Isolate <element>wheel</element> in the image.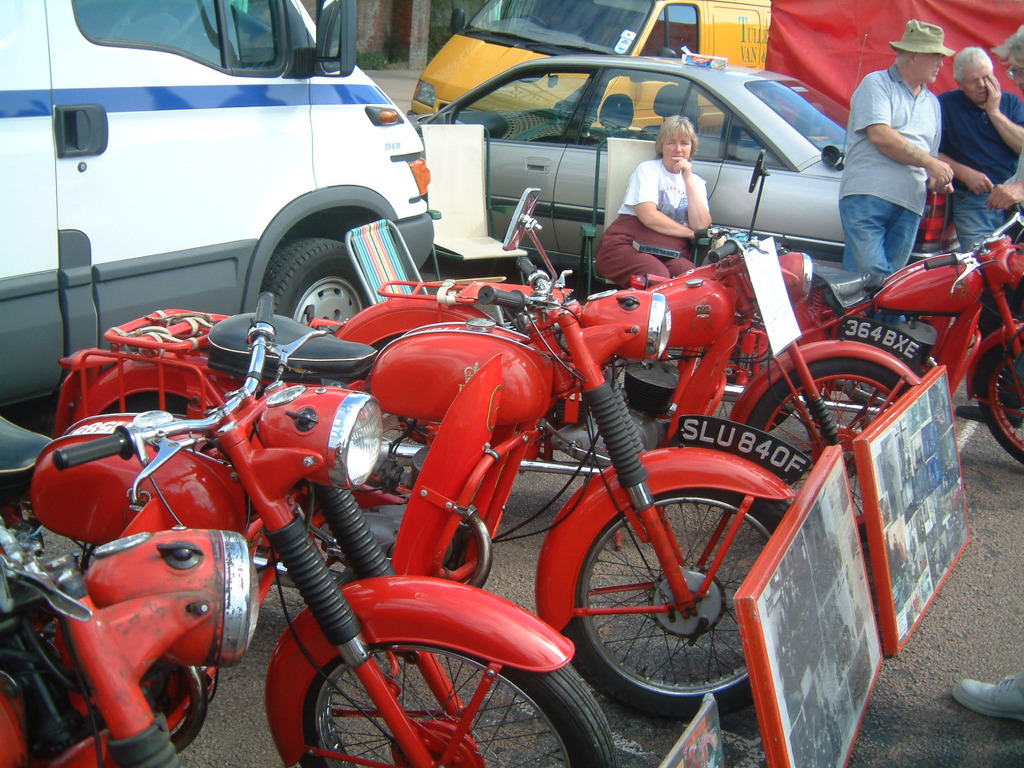
Isolated region: [973,330,1023,469].
